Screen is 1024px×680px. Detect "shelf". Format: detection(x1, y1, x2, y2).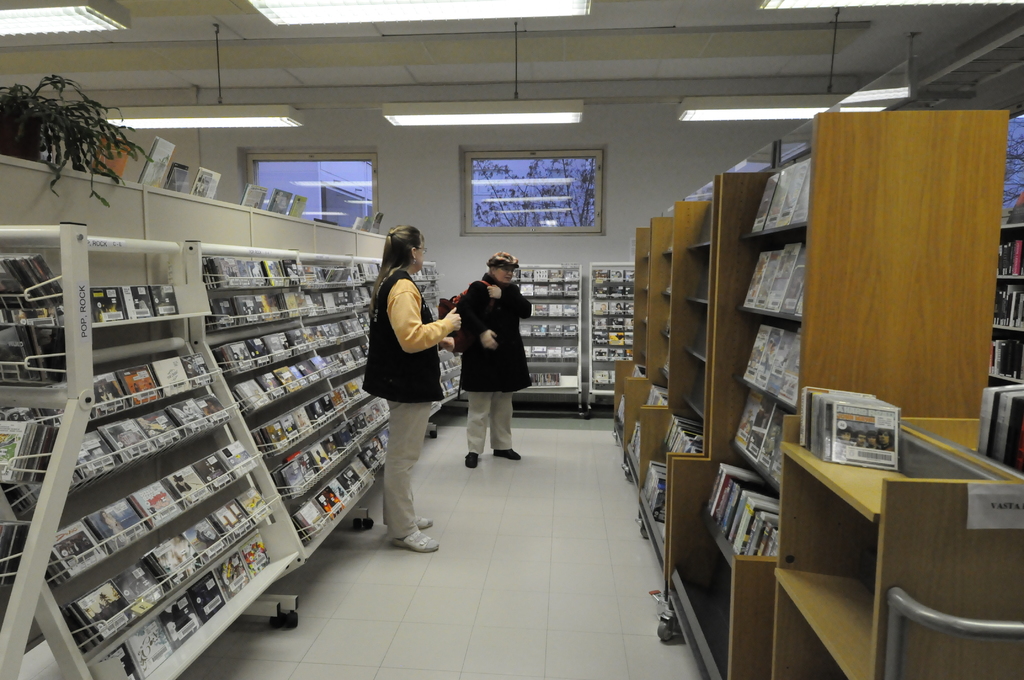
detection(988, 221, 1023, 384).
